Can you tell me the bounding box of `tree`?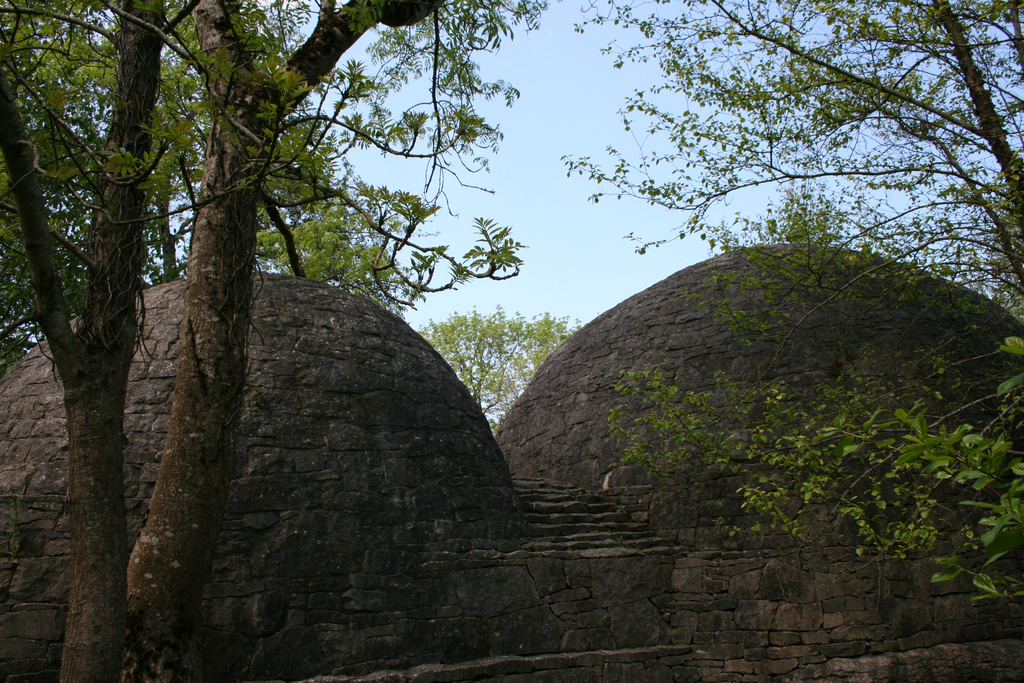
left=412, top=299, right=588, bottom=441.
